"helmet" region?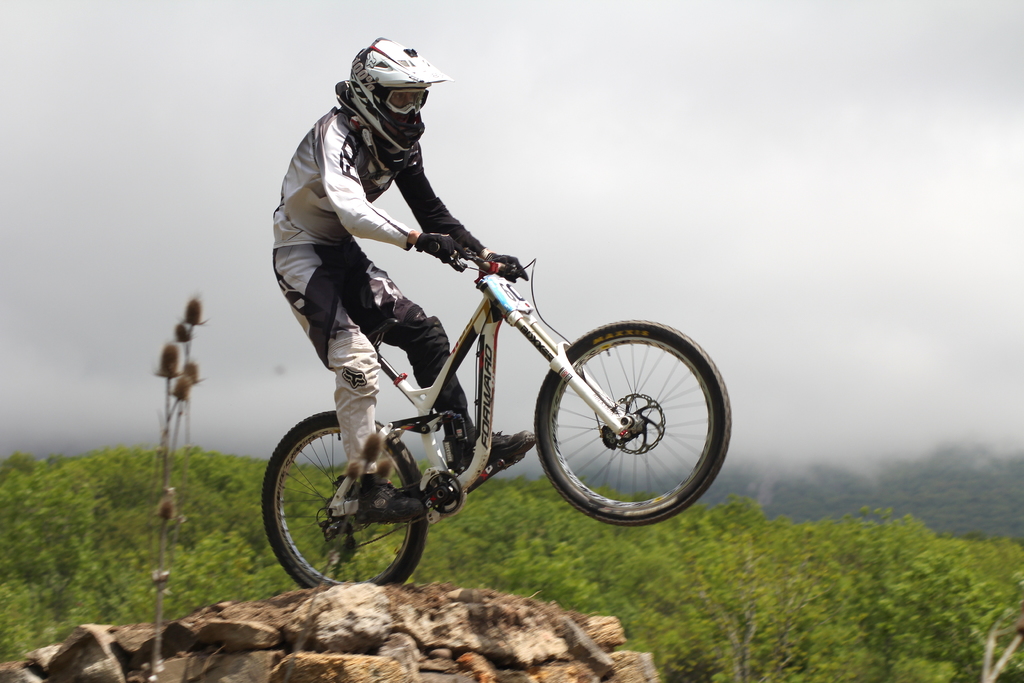
select_region(340, 34, 453, 161)
